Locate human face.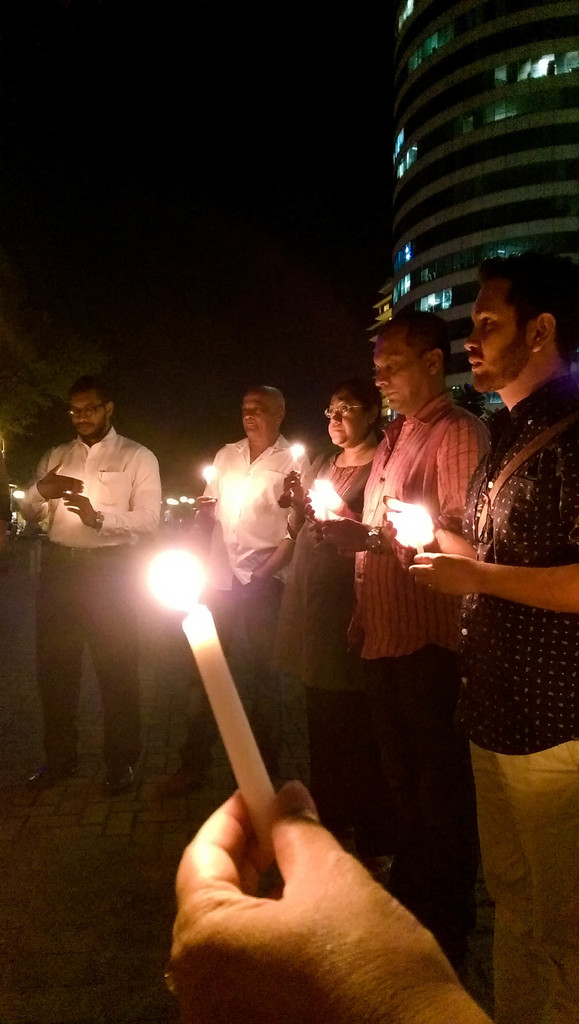
Bounding box: pyautogui.locateOnScreen(74, 392, 108, 436).
